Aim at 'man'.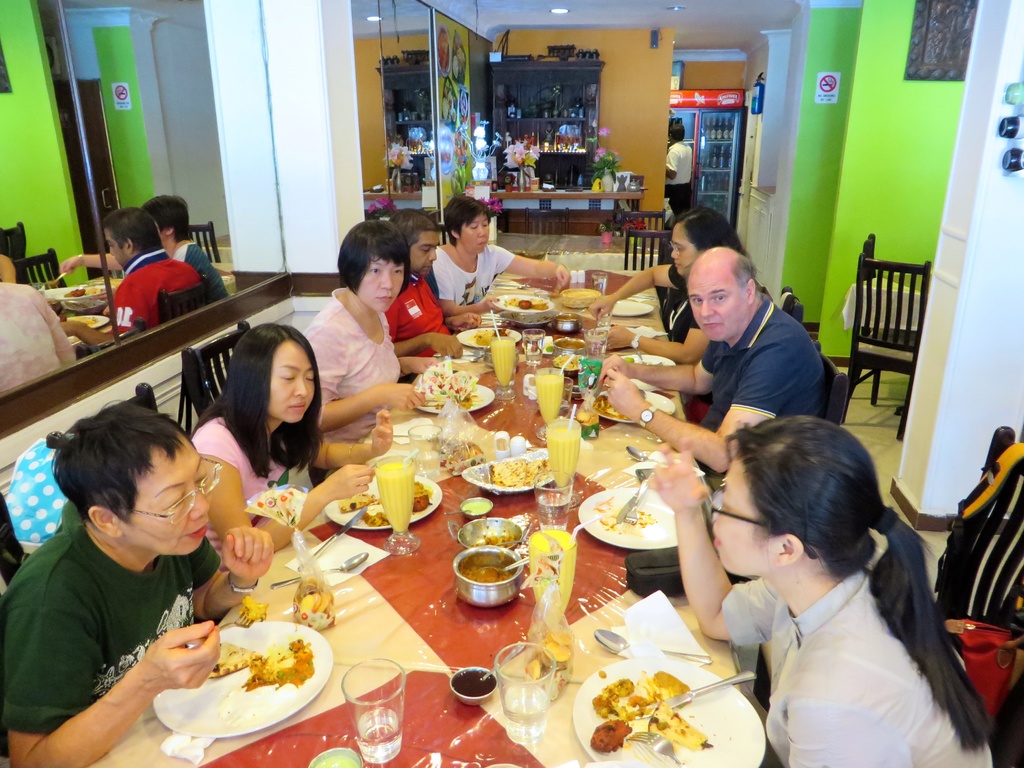
Aimed at x1=60 y1=205 x2=210 y2=324.
